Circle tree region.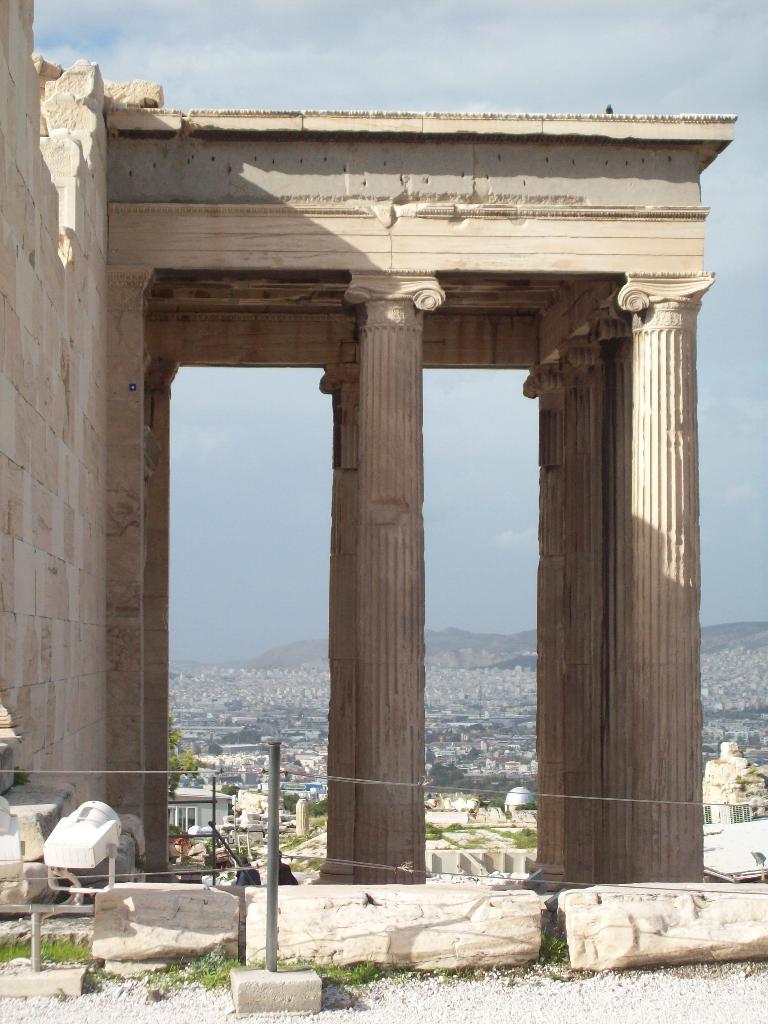
Region: Rect(166, 709, 209, 796).
